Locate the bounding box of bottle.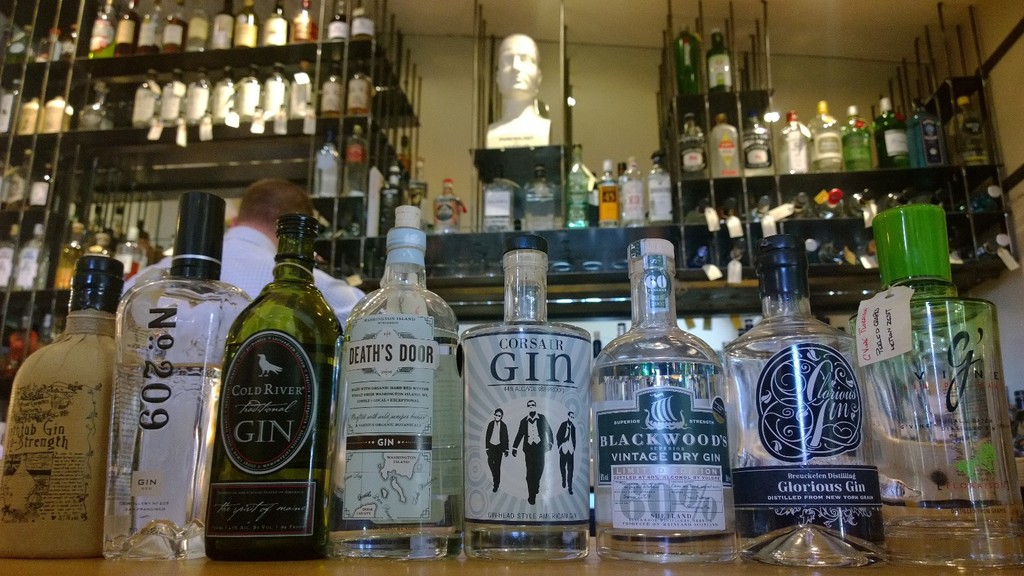
Bounding box: x1=596, y1=163, x2=623, y2=229.
